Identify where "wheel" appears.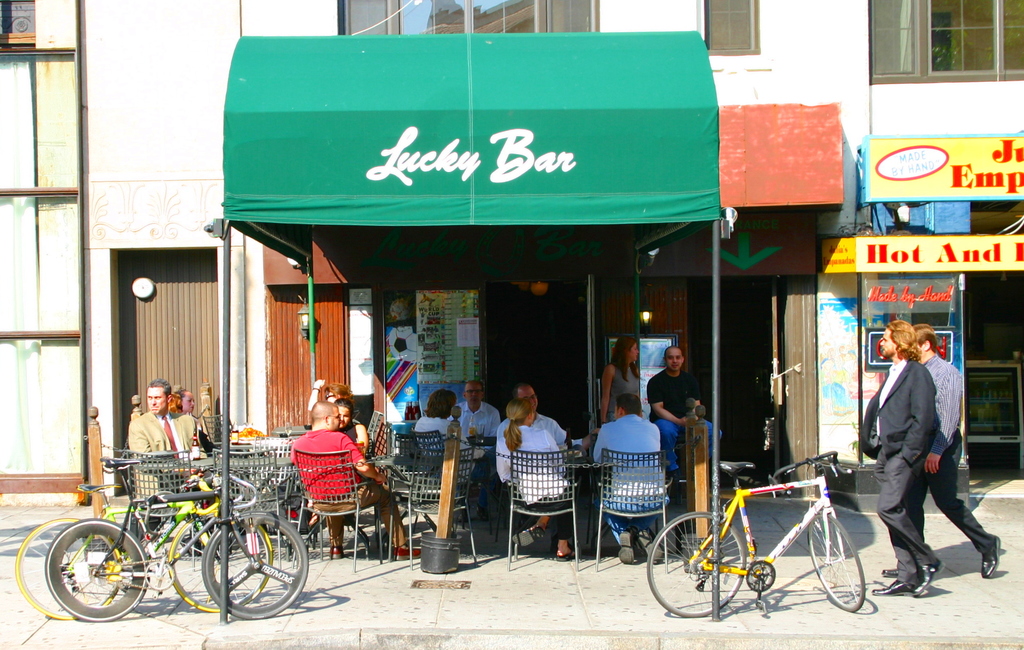
Appears at rect(169, 509, 275, 615).
